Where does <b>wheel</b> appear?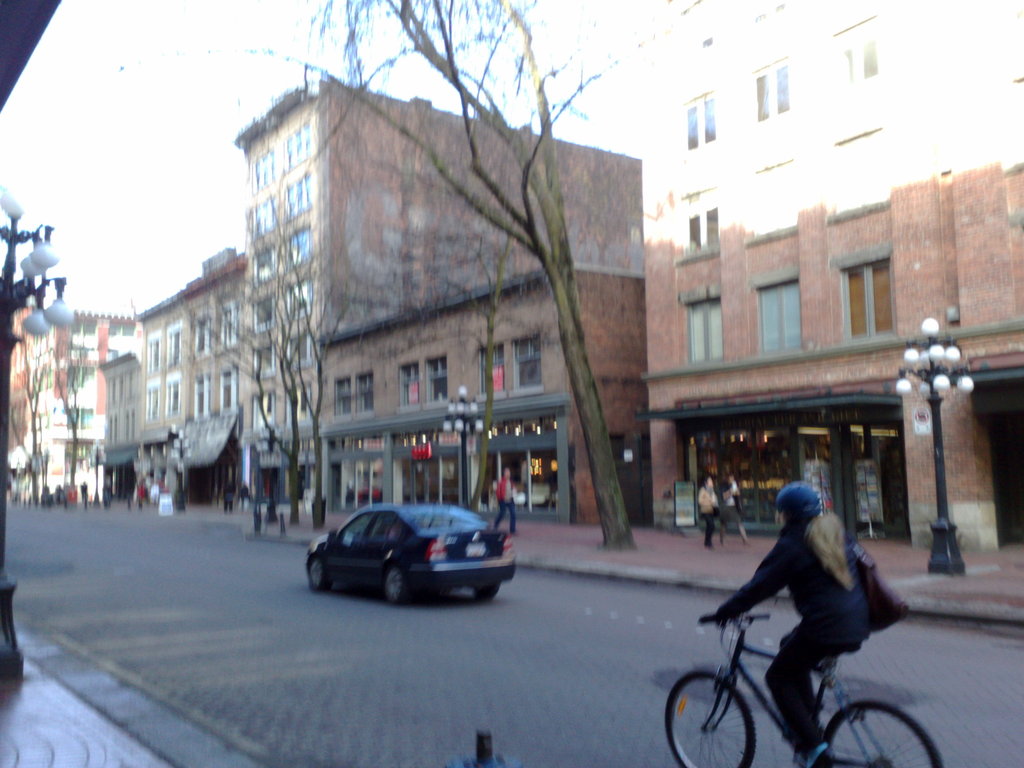
Appears at bbox=(380, 565, 427, 605).
